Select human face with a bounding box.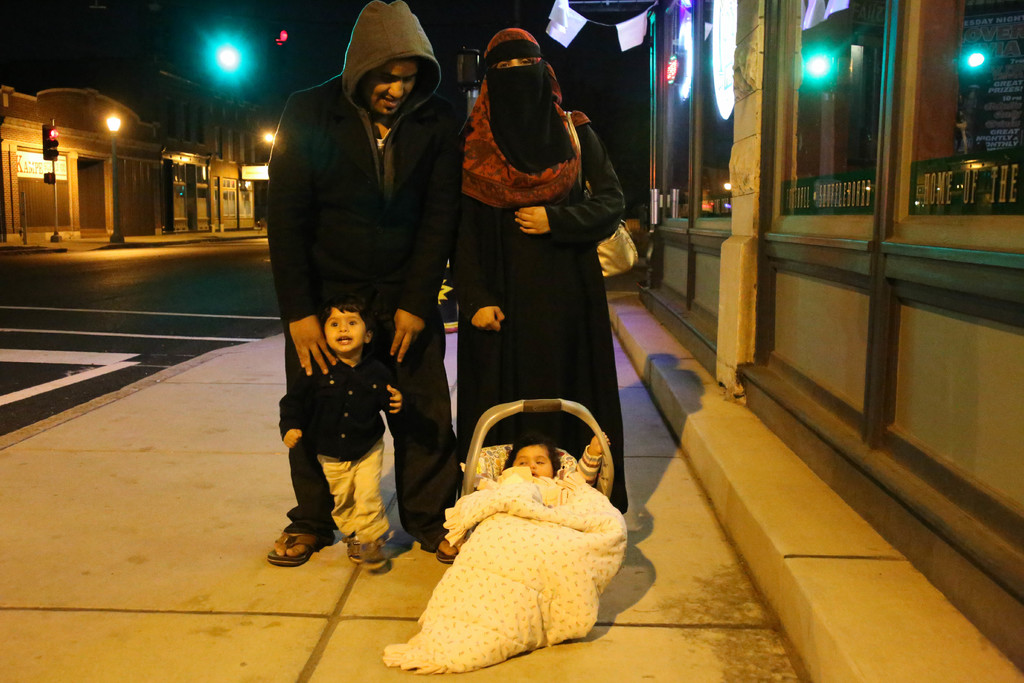
(left=505, top=445, right=561, bottom=482).
